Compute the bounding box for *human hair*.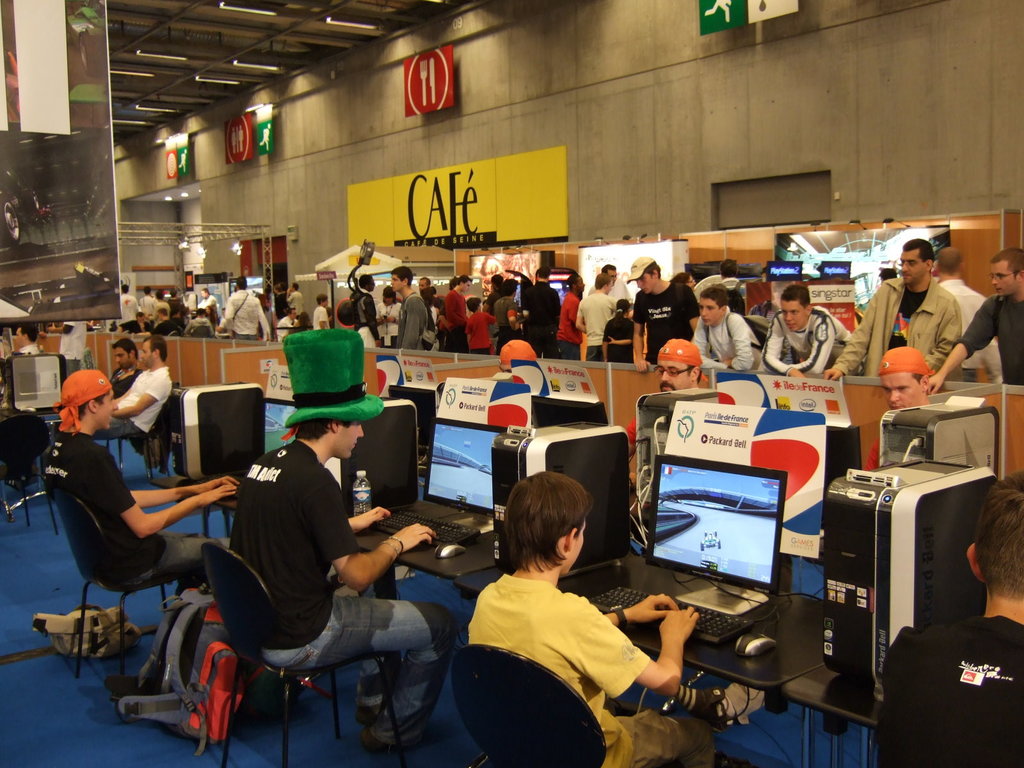
rect(611, 300, 634, 314).
